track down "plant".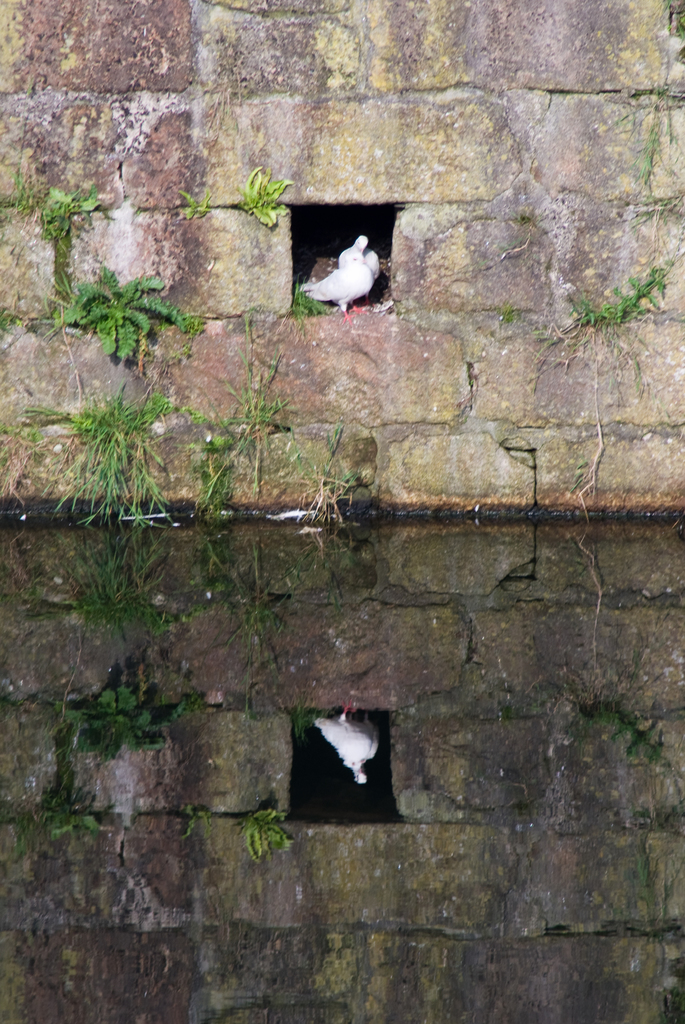
Tracked to bbox=(232, 308, 287, 435).
